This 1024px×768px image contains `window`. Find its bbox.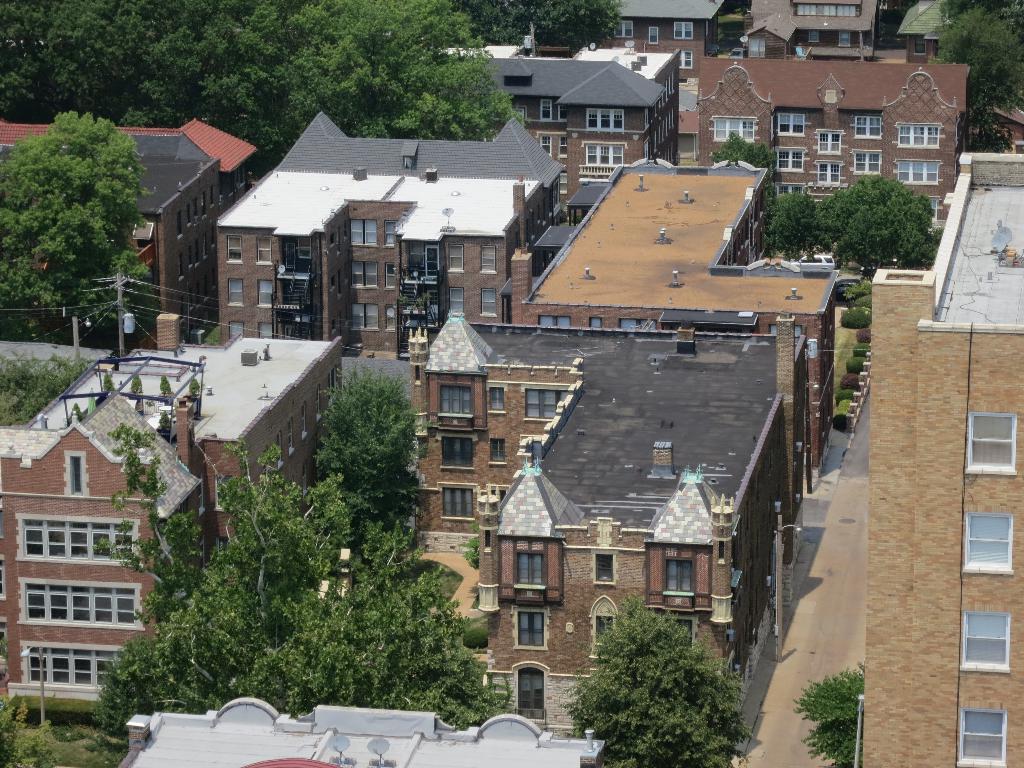
crop(255, 238, 272, 260).
